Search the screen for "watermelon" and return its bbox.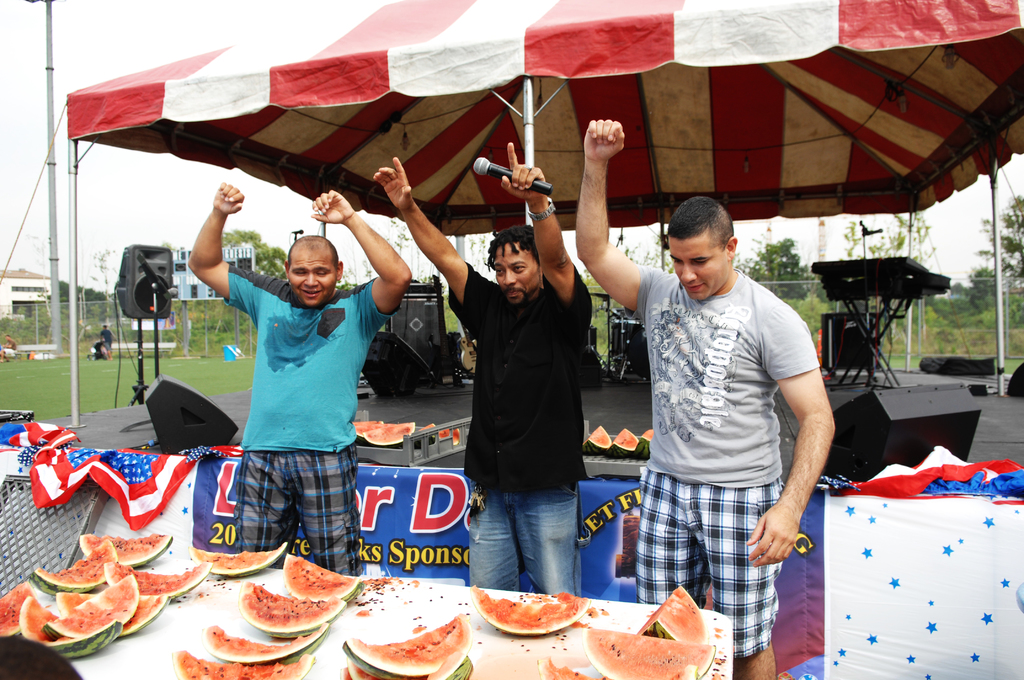
Found: bbox=(586, 428, 612, 454).
